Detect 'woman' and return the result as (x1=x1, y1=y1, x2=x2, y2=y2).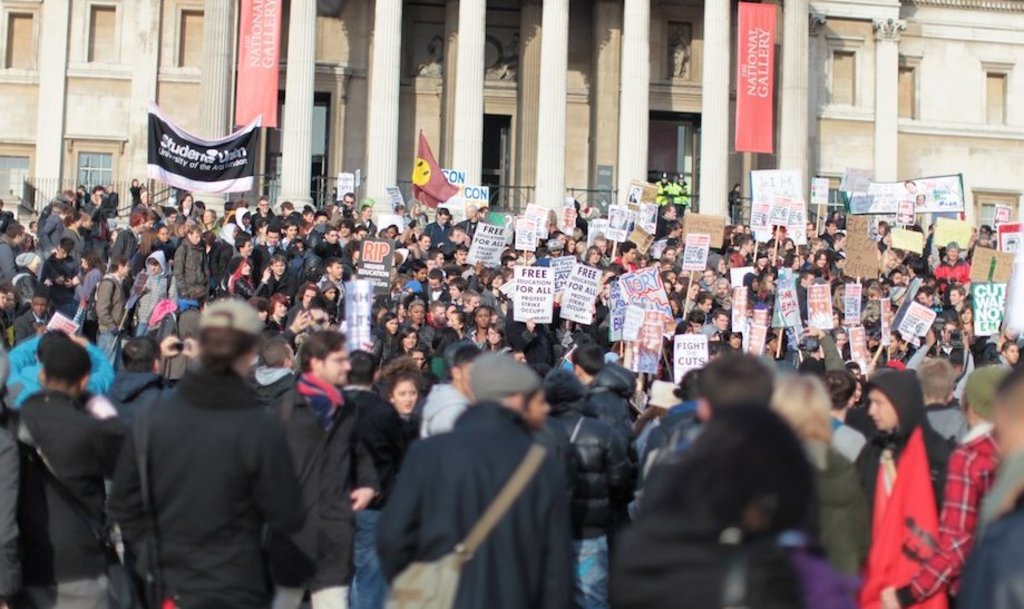
(x1=379, y1=356, x2=426, y2=435).
